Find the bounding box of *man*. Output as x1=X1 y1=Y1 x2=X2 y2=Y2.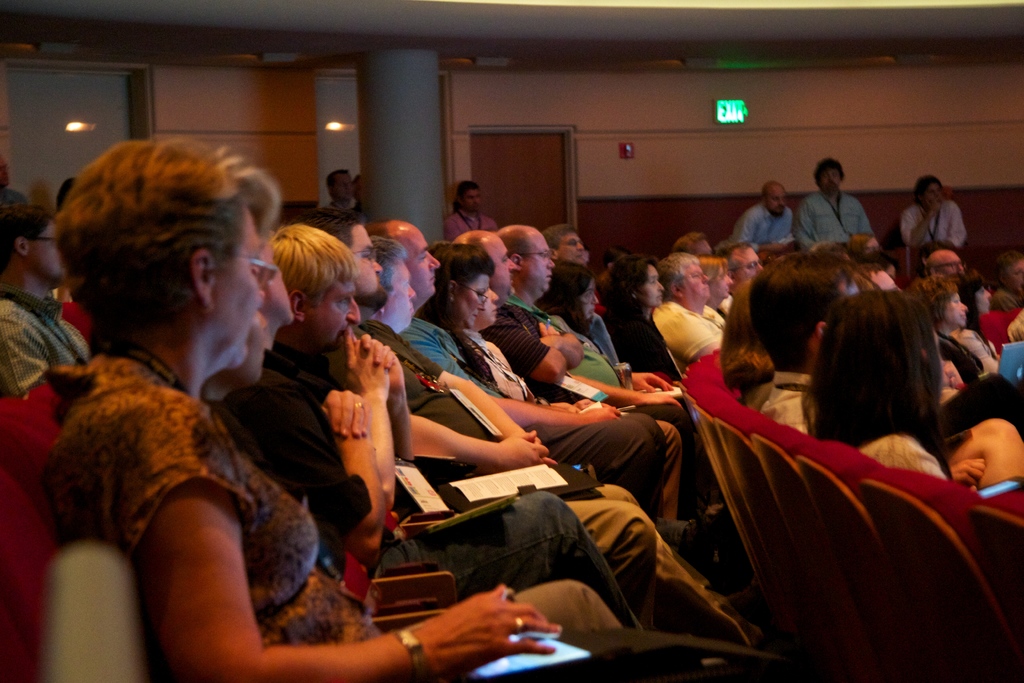
x1=0 y1=204 x2=105 y2=404.
